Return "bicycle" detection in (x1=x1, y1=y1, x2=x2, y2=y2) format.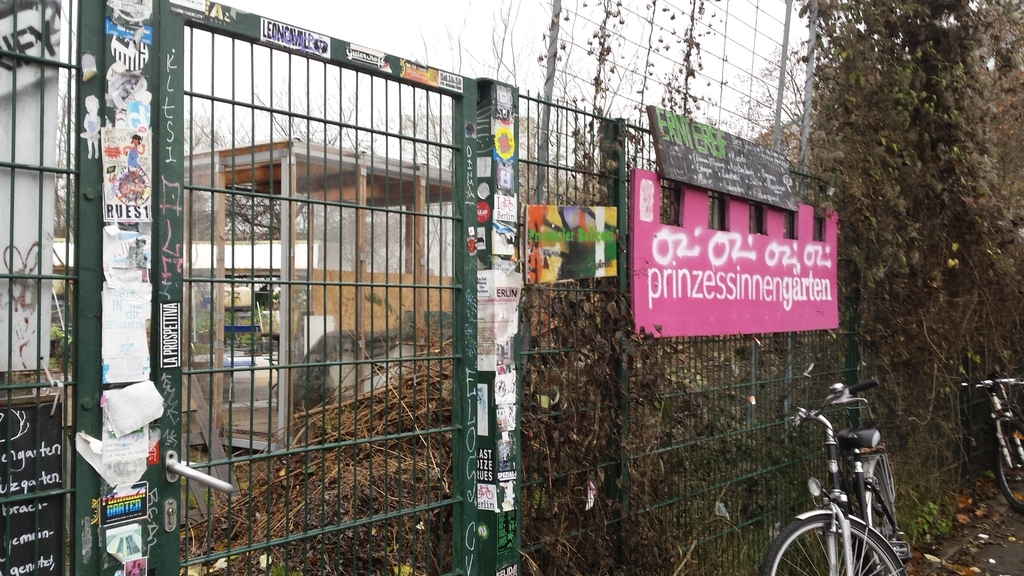
(x1=781, y1=378, x2=905, y2=575).
